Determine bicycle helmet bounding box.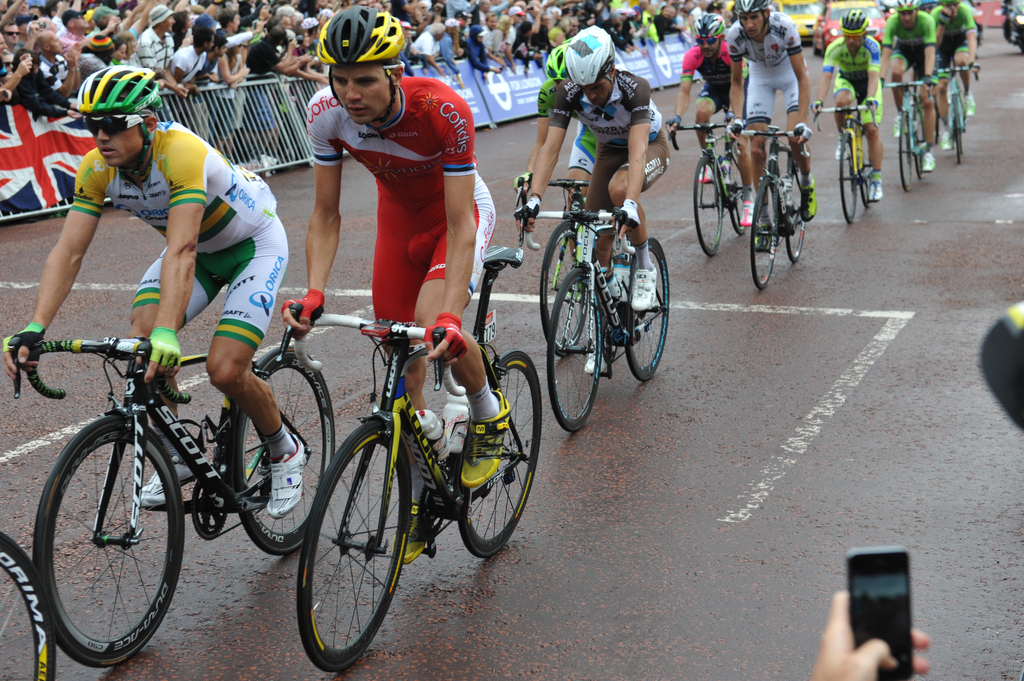
Determined: pyautogui.locateOnScreen(74, 67, 159, 119).
